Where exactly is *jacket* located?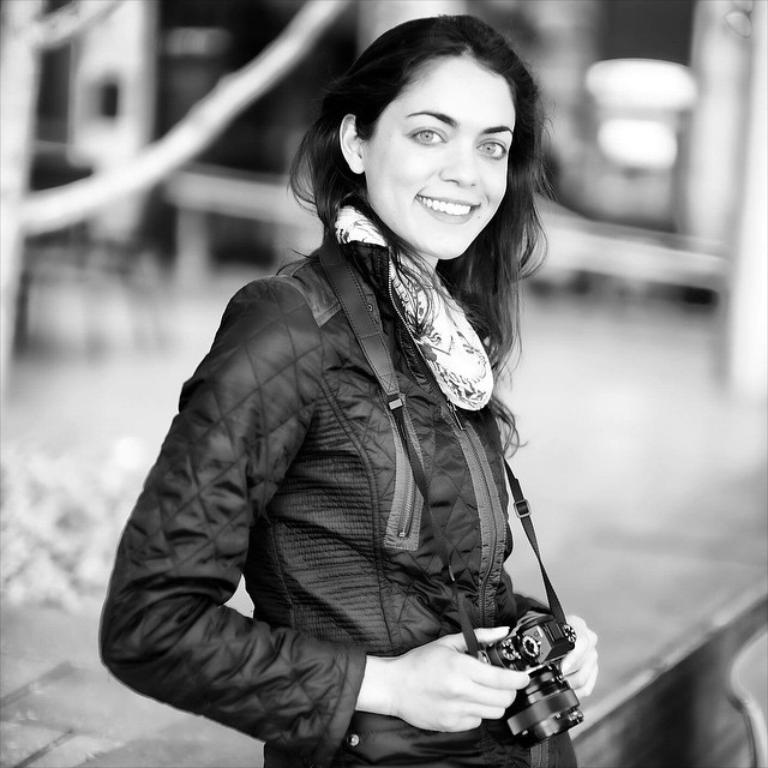
Its bounding box is box=[88, 210, 604, 767].
